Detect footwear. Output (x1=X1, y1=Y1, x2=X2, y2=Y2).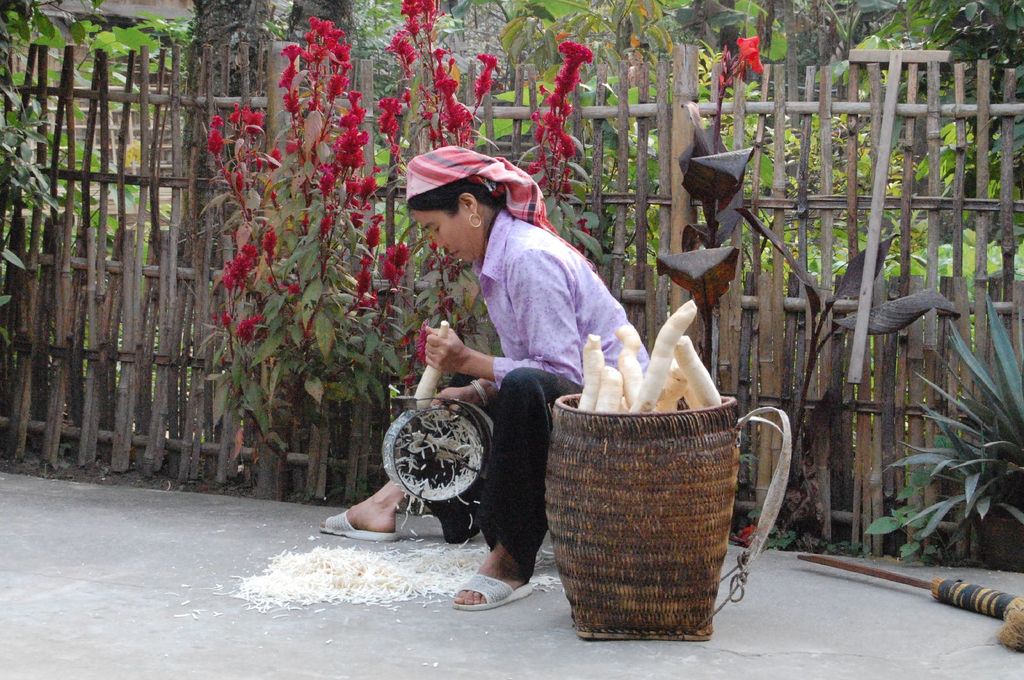
(x1=306, y1=503, x2=394, y2=546).
